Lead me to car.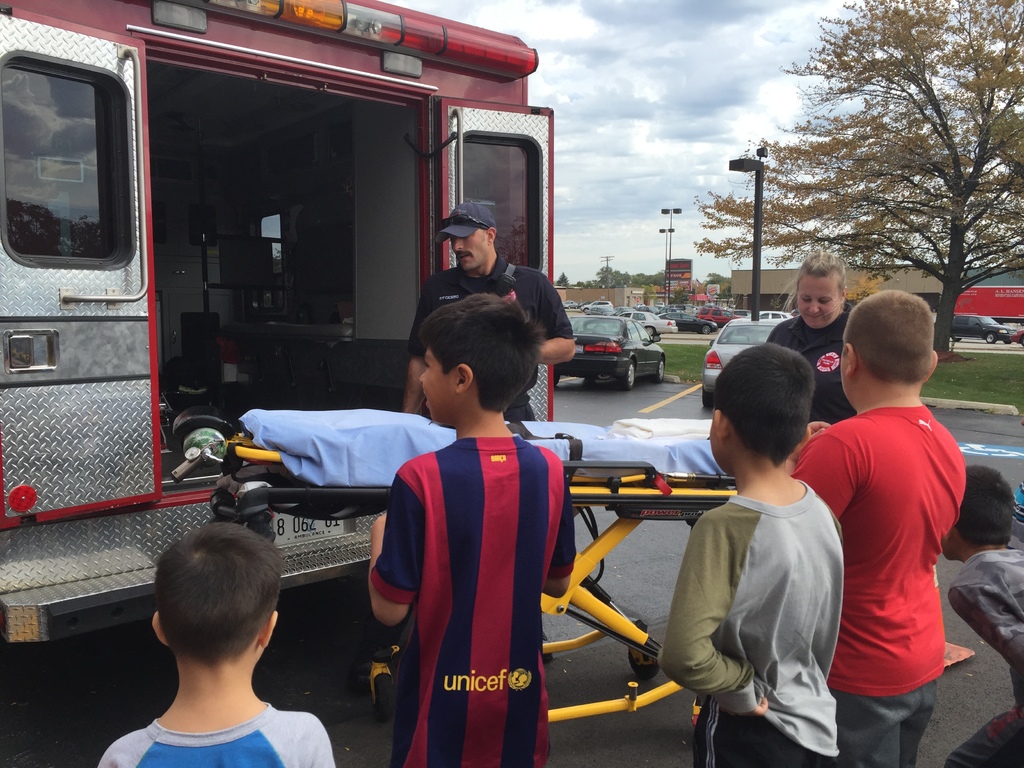
Lead to BBox(554, 316, 668, 388).
